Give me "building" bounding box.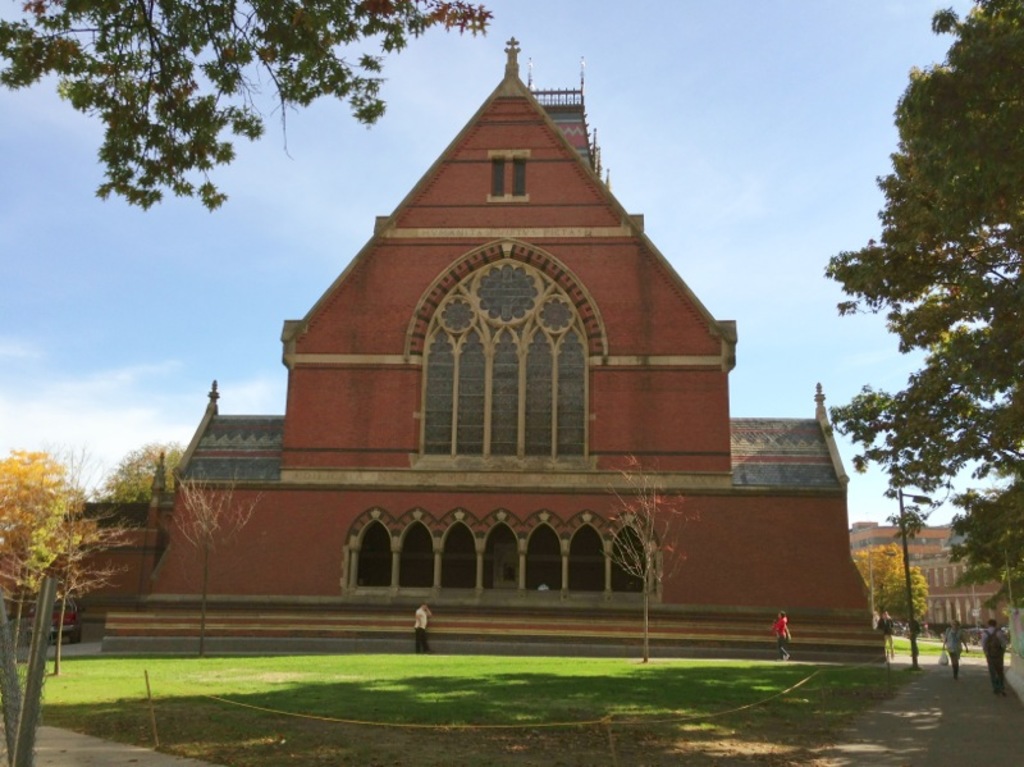
x1=0 y1=33 x2=890 y2=654.
